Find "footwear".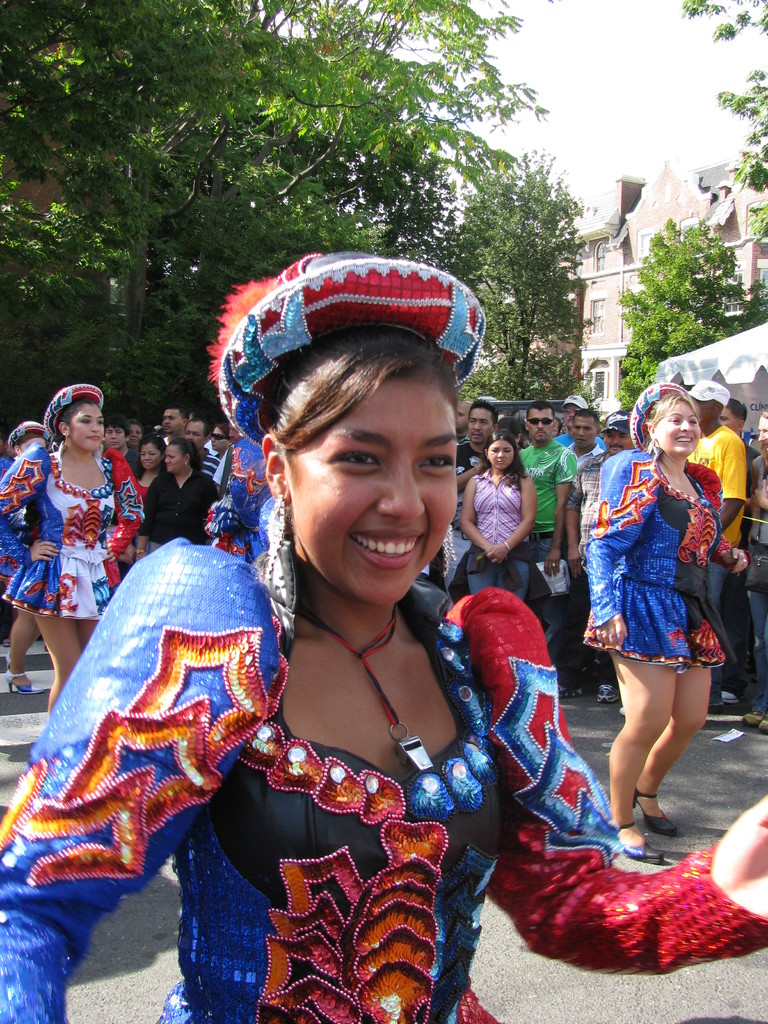
rect(742, 710, 765, 731).
